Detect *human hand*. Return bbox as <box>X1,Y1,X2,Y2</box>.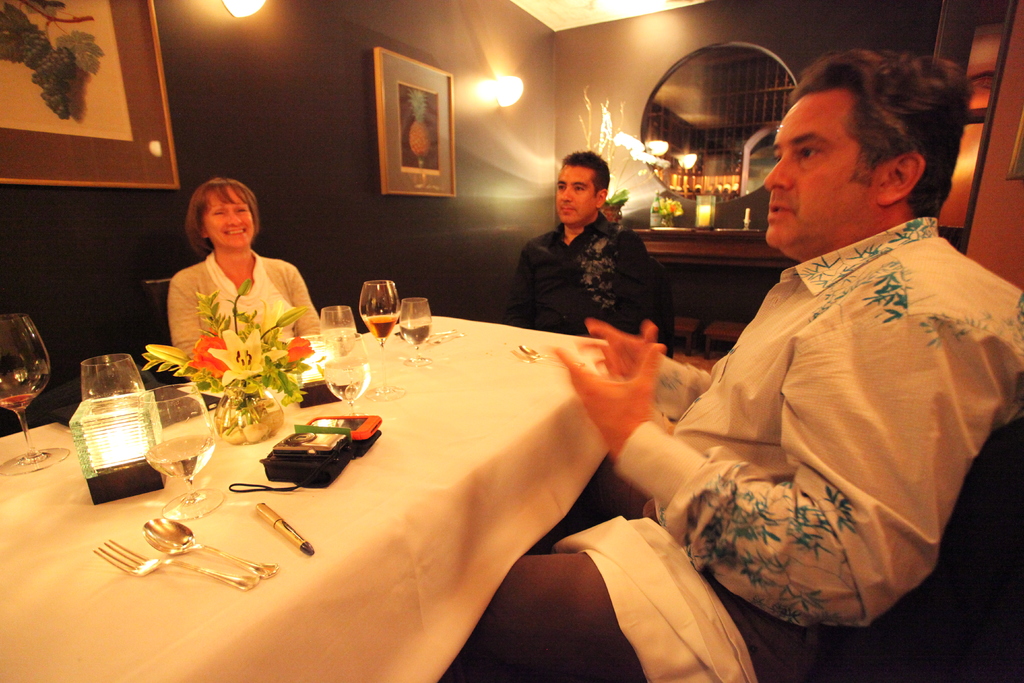
<box>573,327,688,460</box>.
